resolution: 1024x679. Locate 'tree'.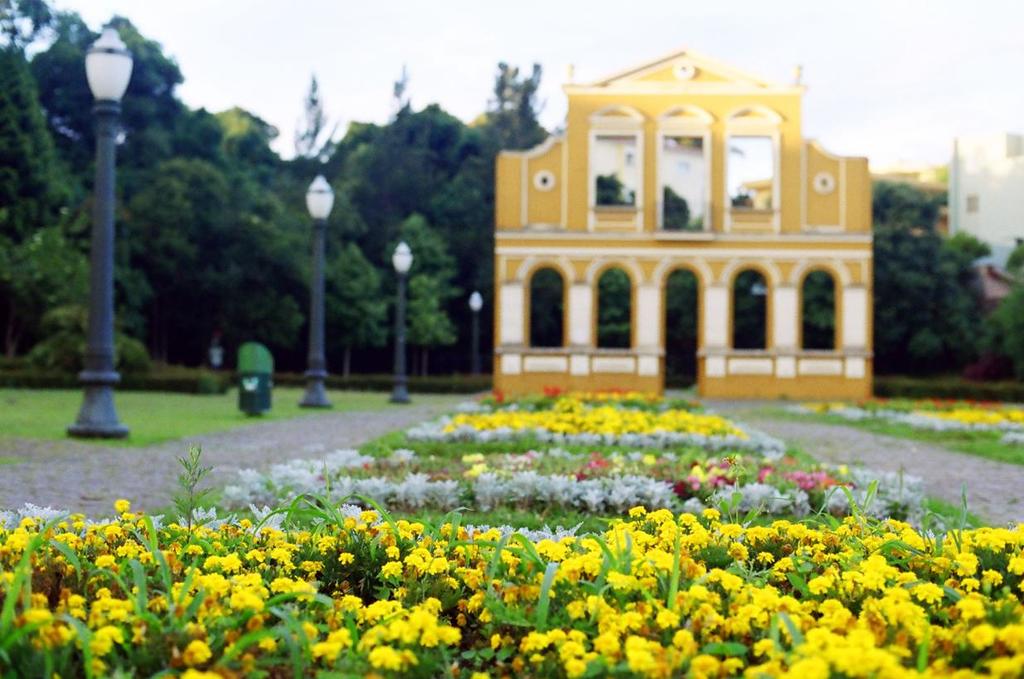
bbox=(599, 261, 634, 350).
